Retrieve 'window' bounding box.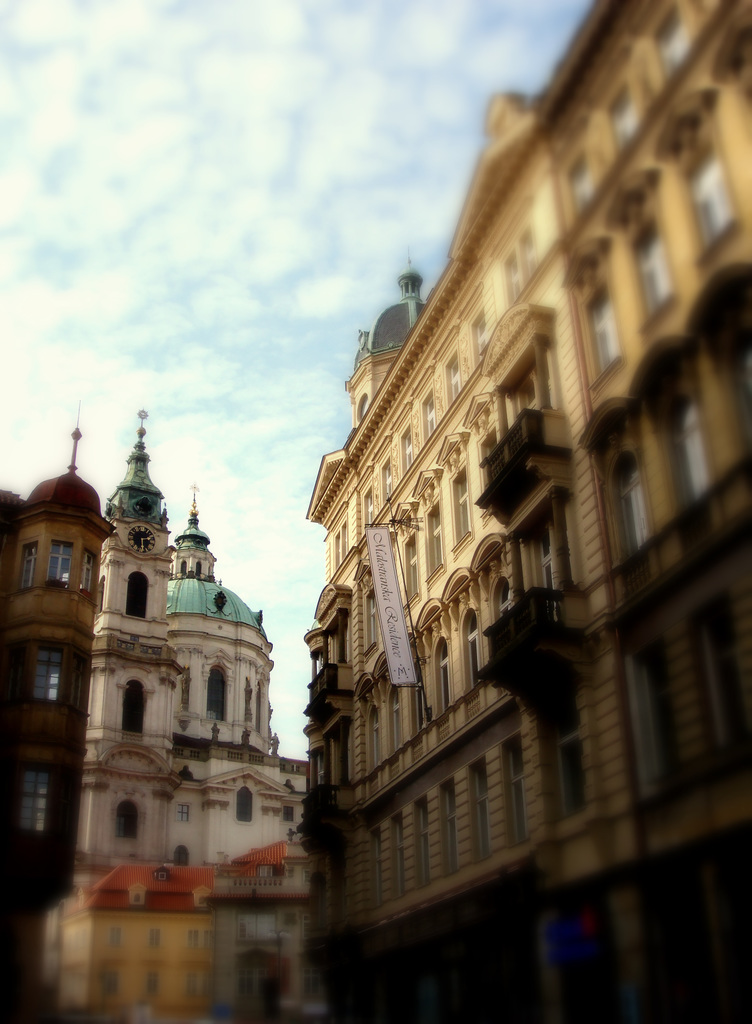
Bounding box: Rect(205, 671, 227, 717).
